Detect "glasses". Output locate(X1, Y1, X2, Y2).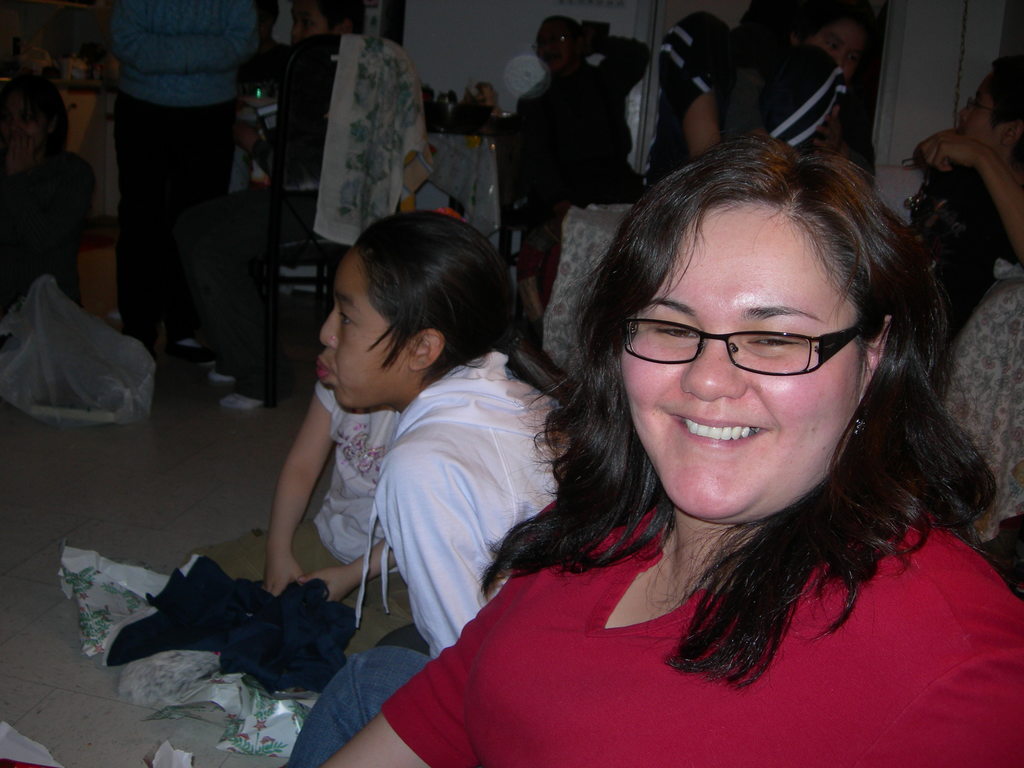
locate(964, 95, 1000, 113).
